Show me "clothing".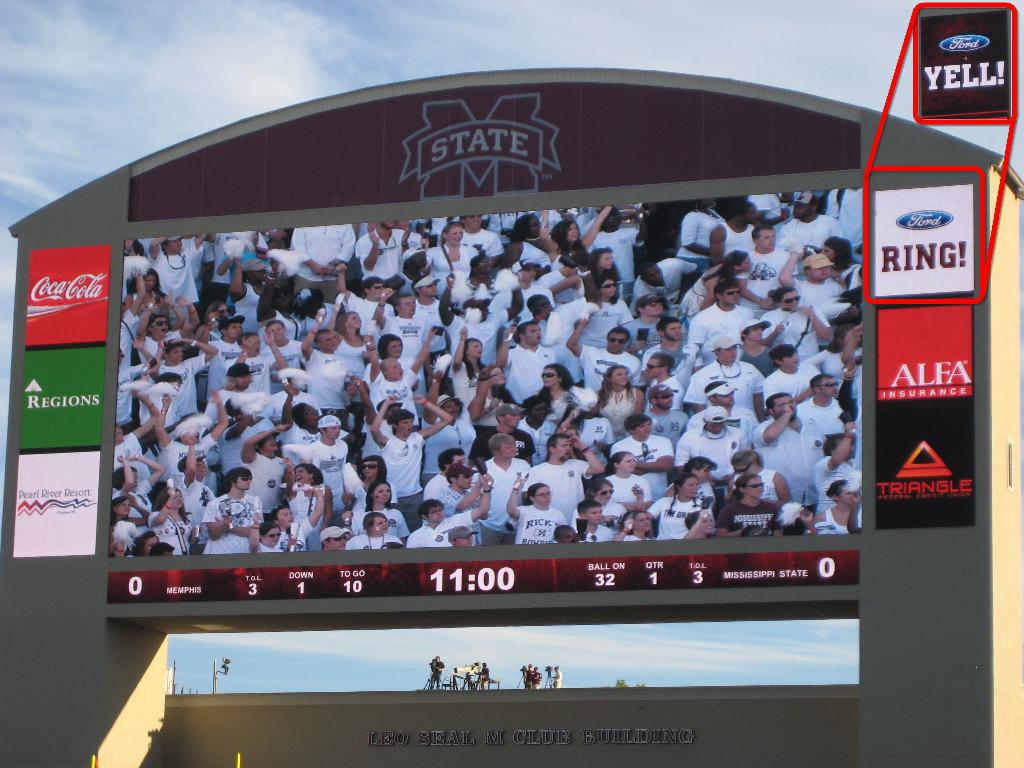
"clothing" is here: crop(650, 496, 702, 537).
